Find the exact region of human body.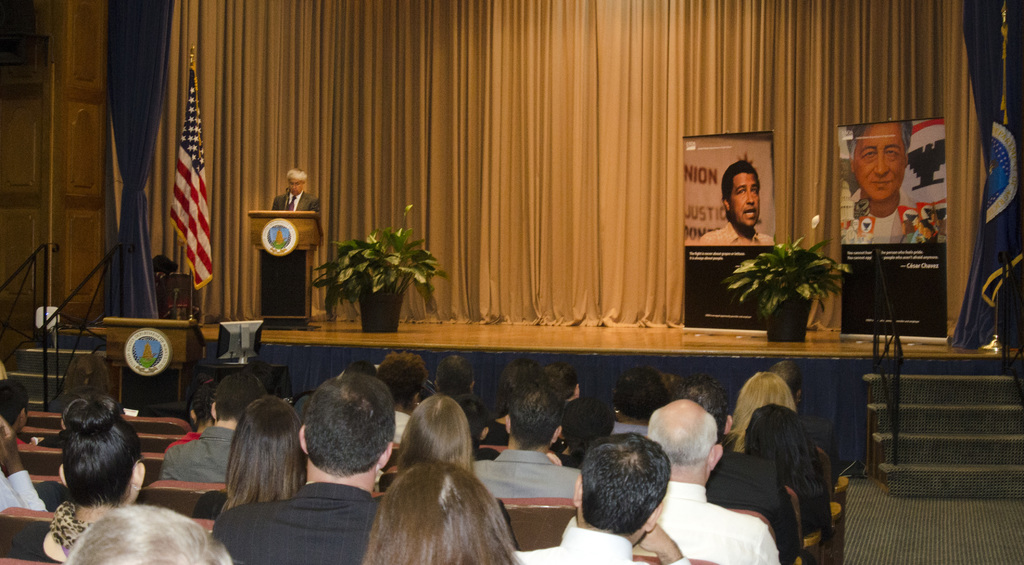
Exact region: 647/399/777/564.
